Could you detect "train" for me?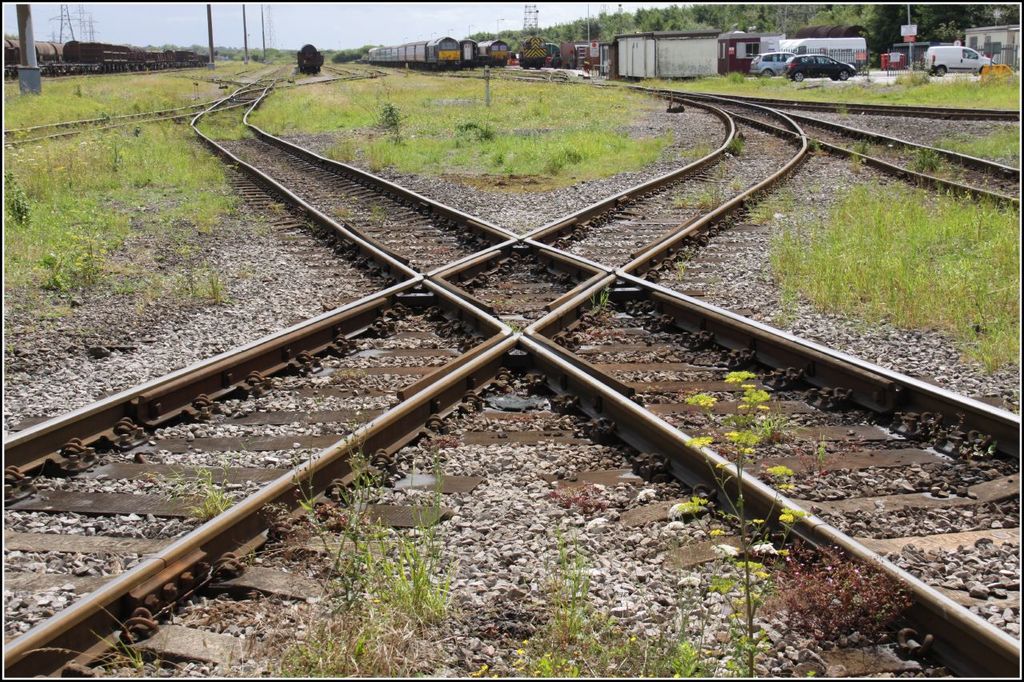
Detection result: 476, 38, 509, 66.
